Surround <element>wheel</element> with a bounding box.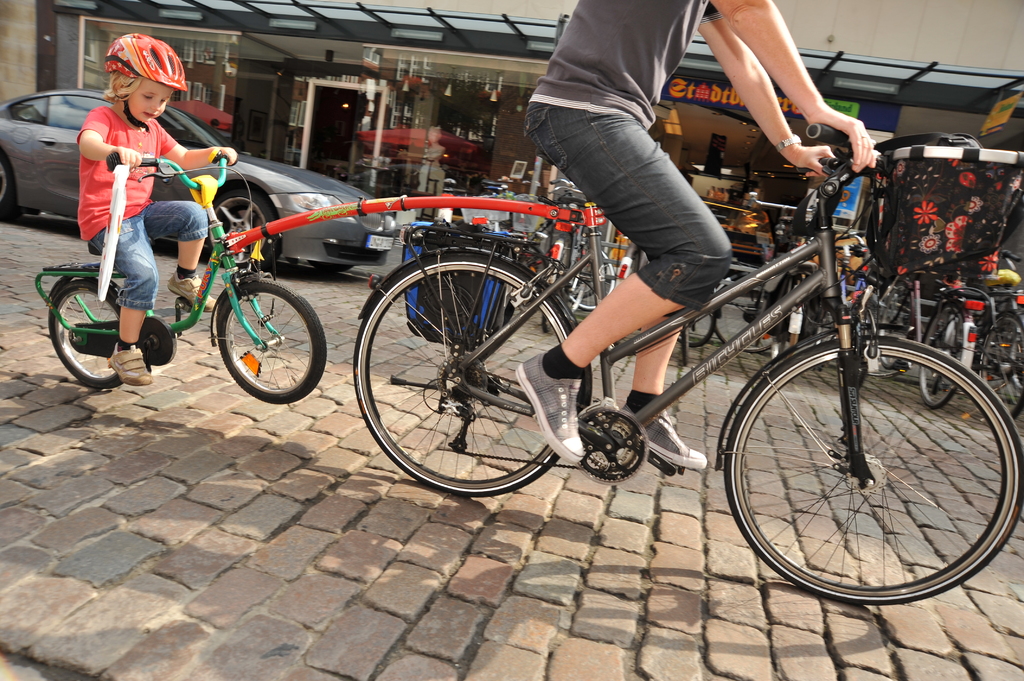
(x1=218, y1=277, x2=324, y2=405).
